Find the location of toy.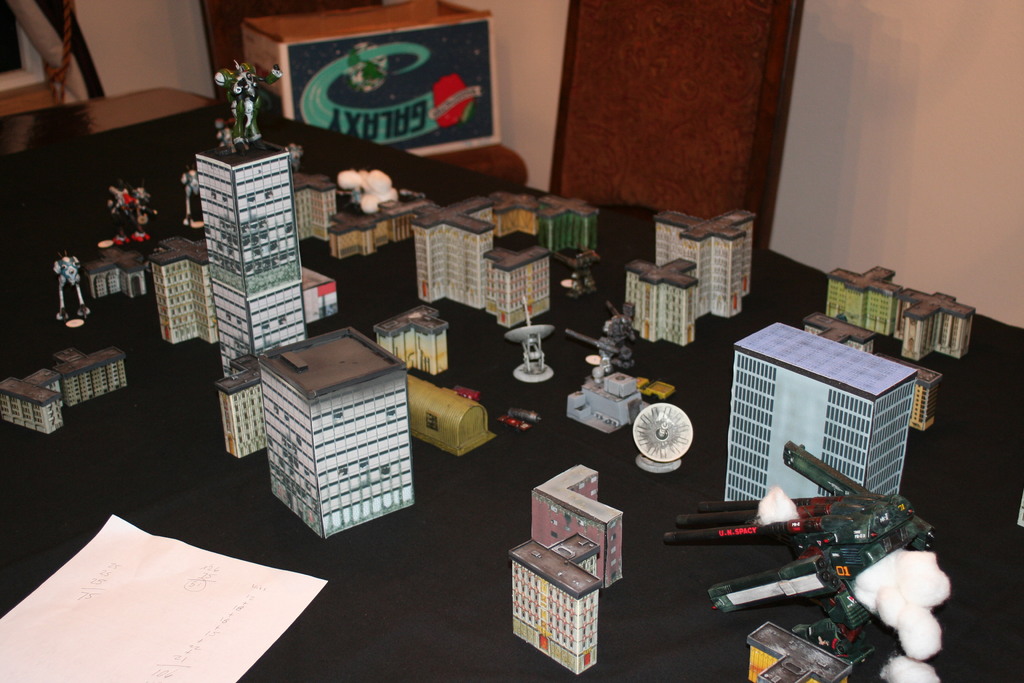
Location: Rect(202, 62, 292, 154).
